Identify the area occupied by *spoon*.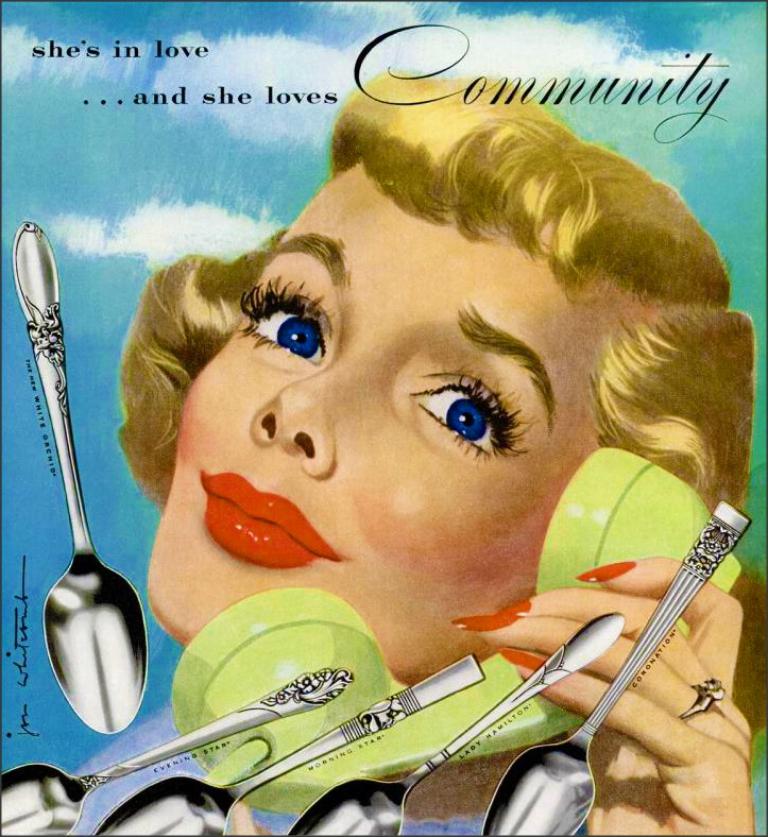
Area: Rect(479, 500, 750, 836).
